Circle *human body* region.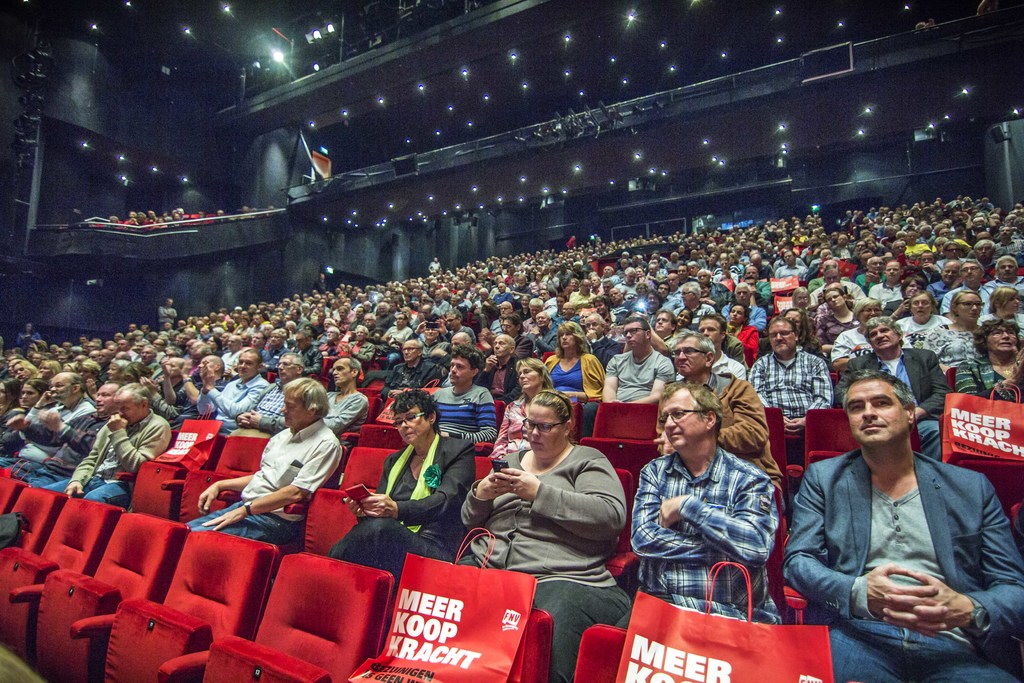
Region: (348,318,372,362).
